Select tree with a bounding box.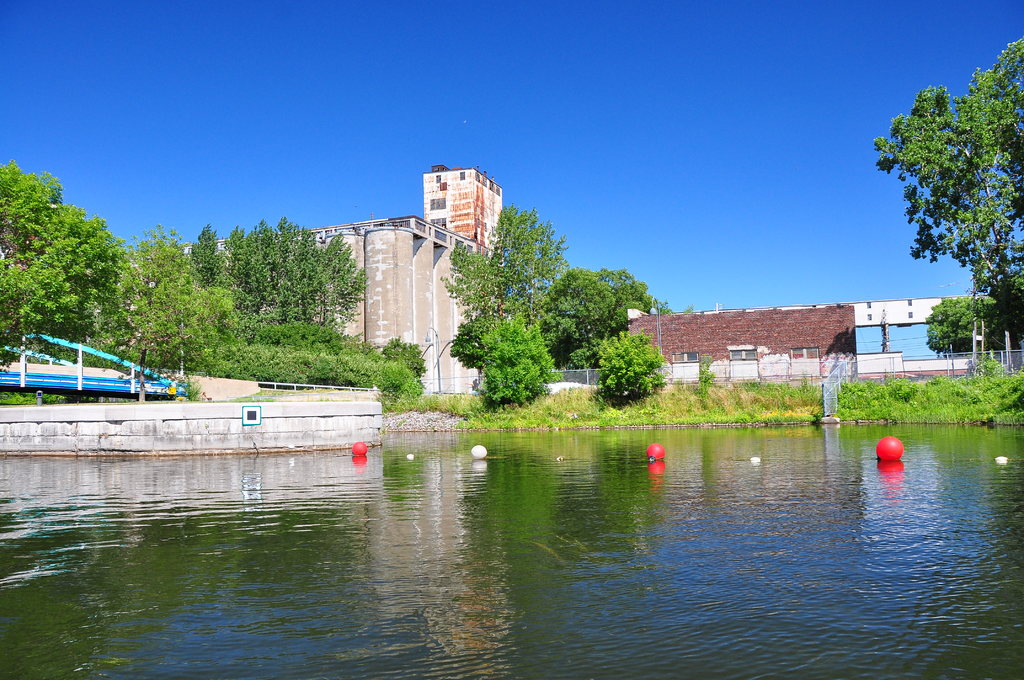
left=110, top=225, right=232, bottom=376.
